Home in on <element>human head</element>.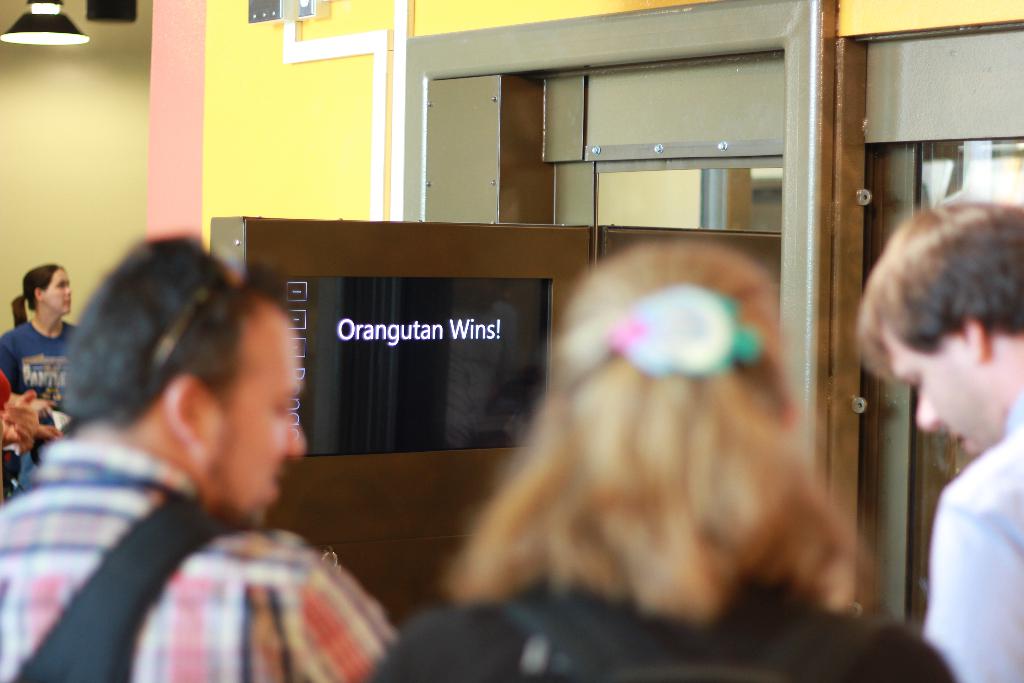
Homed in at [x1=56, y1=231, x2=311, y2=532].
